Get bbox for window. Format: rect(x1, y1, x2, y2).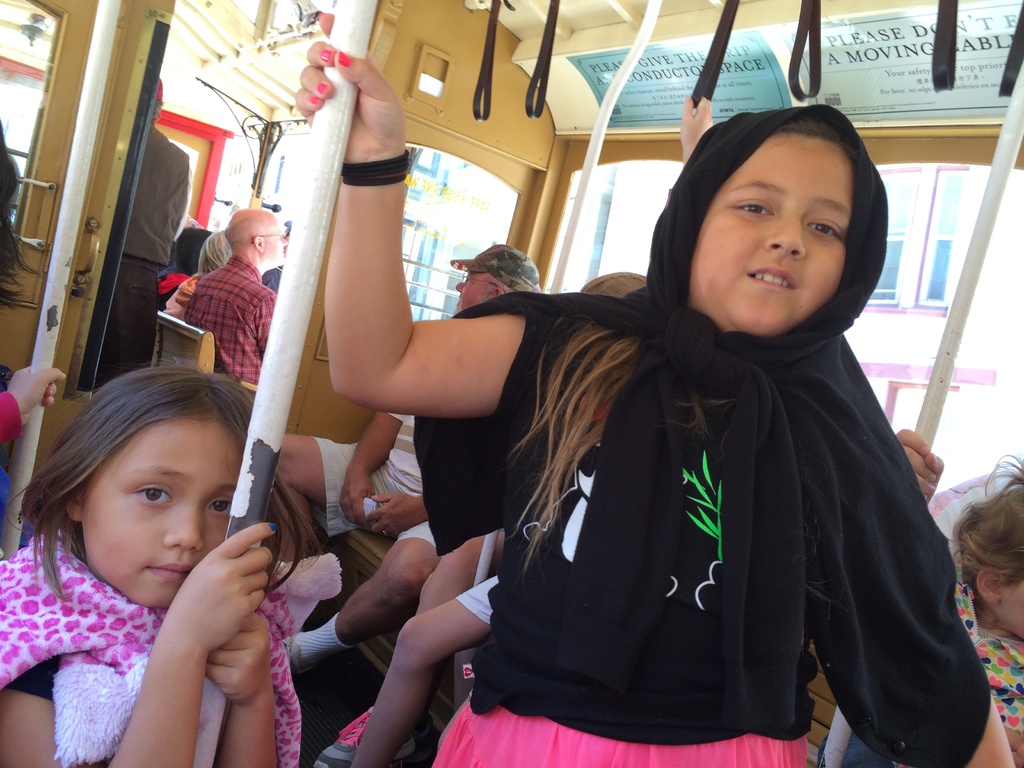
rect(868, 170, 916, 308).
